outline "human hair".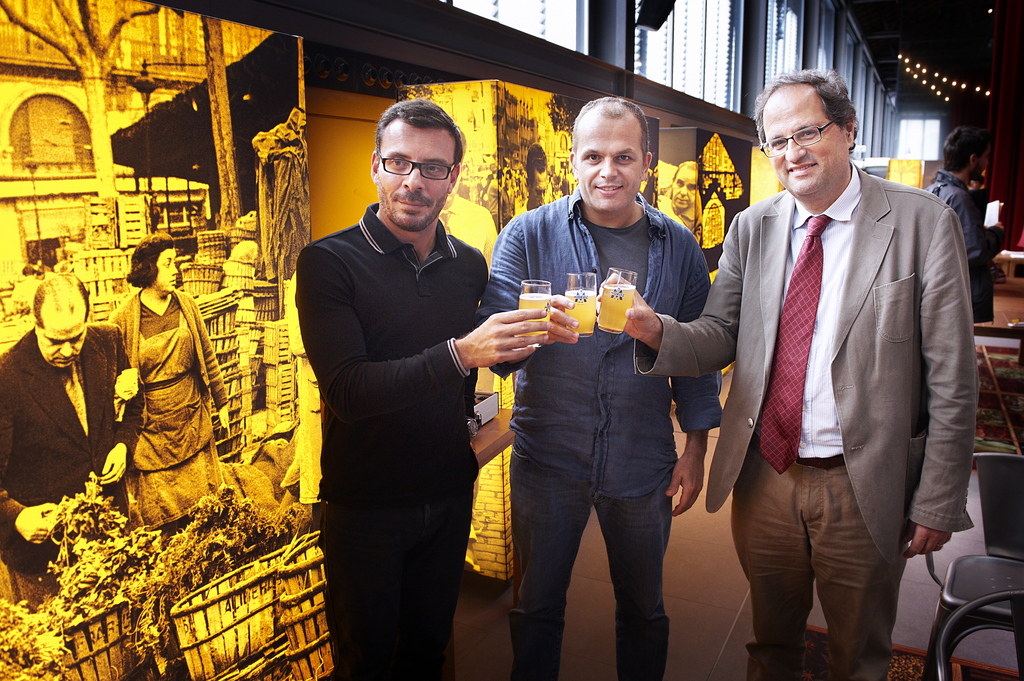
Outline: detection(125, 230, 173, 291).
